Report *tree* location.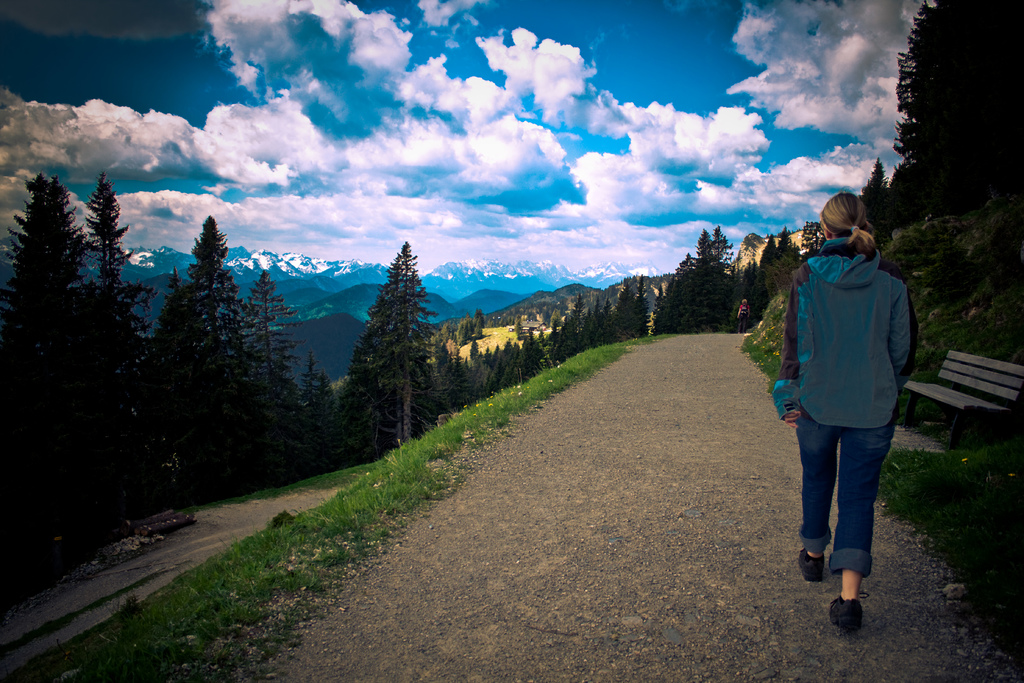
Report: [863,0,1023,242].
